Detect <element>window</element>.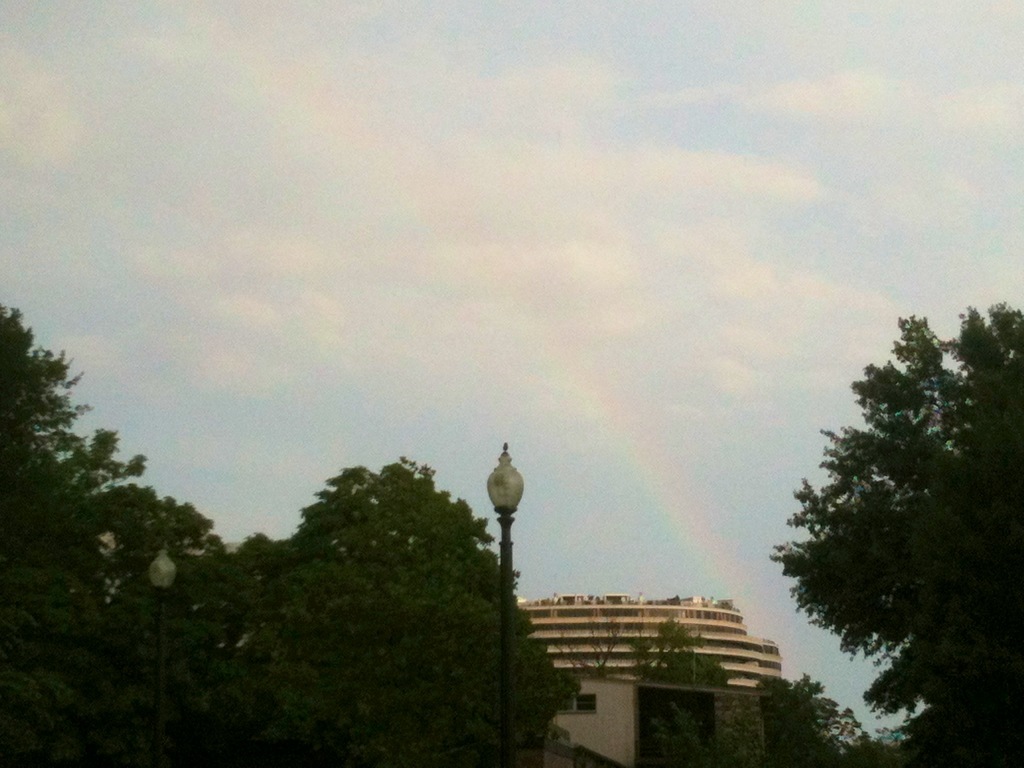
Detected at (553,688,598,716).
